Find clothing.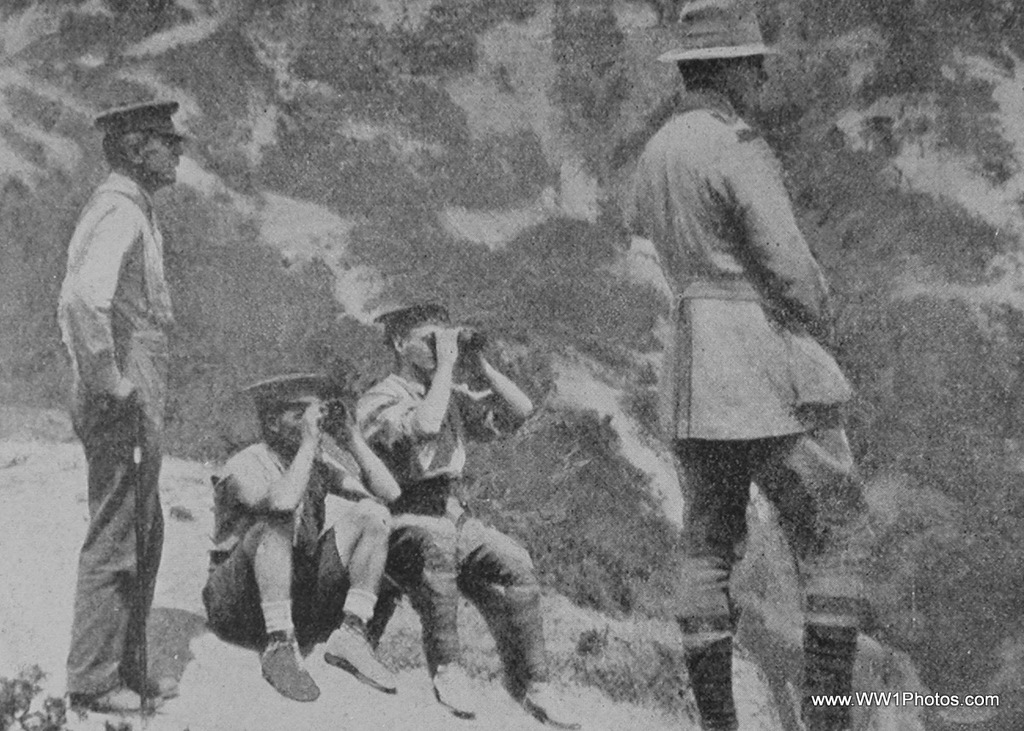
box(652, 0, 782, 67).
